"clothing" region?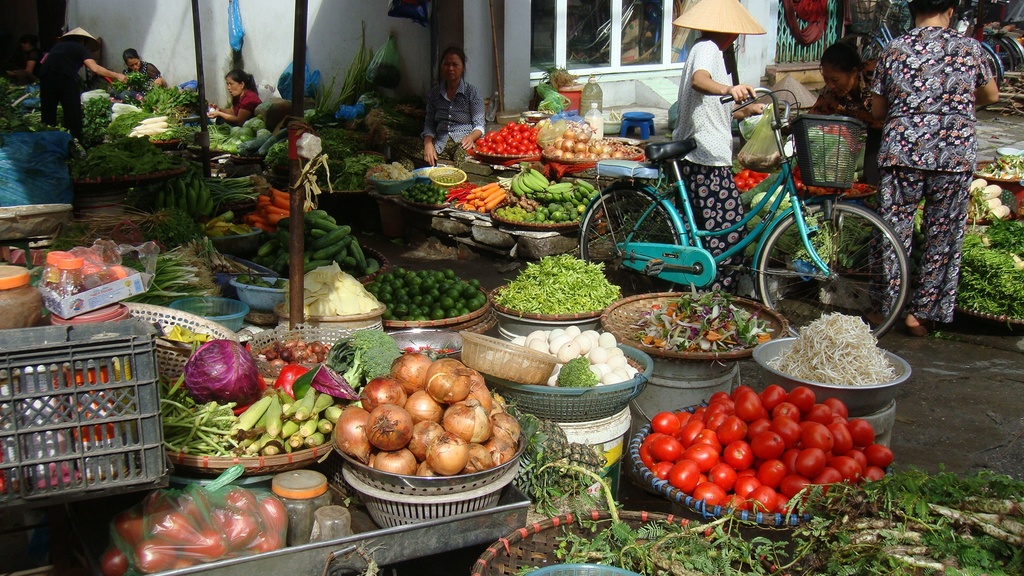
<box>216,90,261,129</box>
